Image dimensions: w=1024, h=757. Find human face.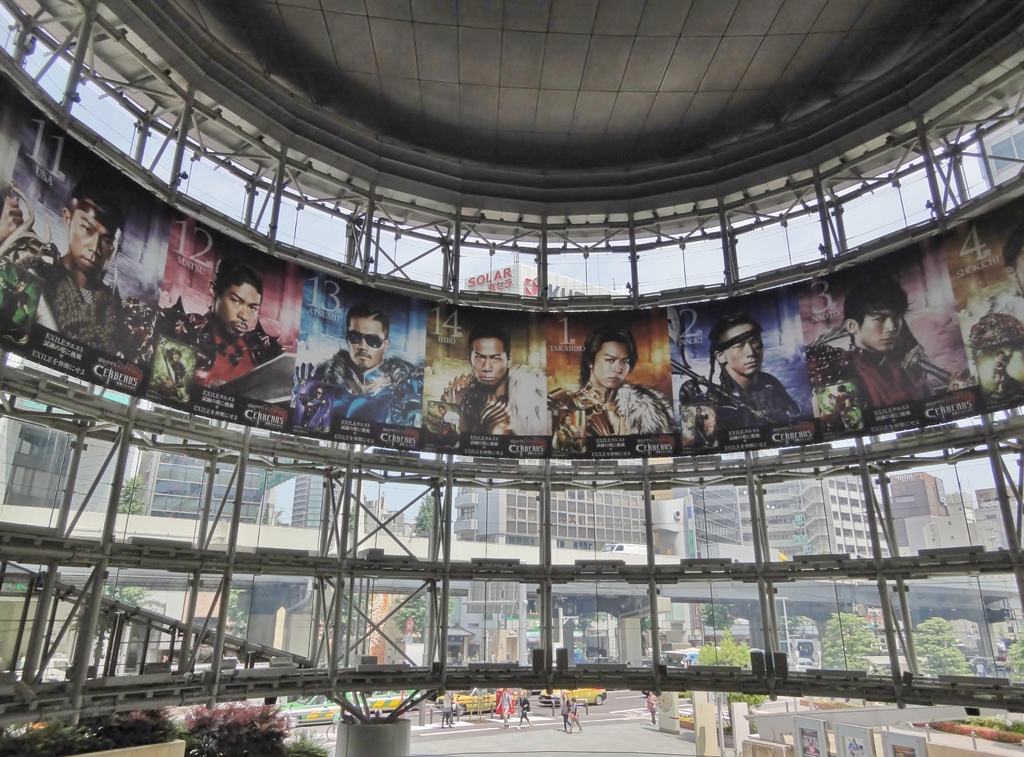
detection(214, 279, 259, 341).
